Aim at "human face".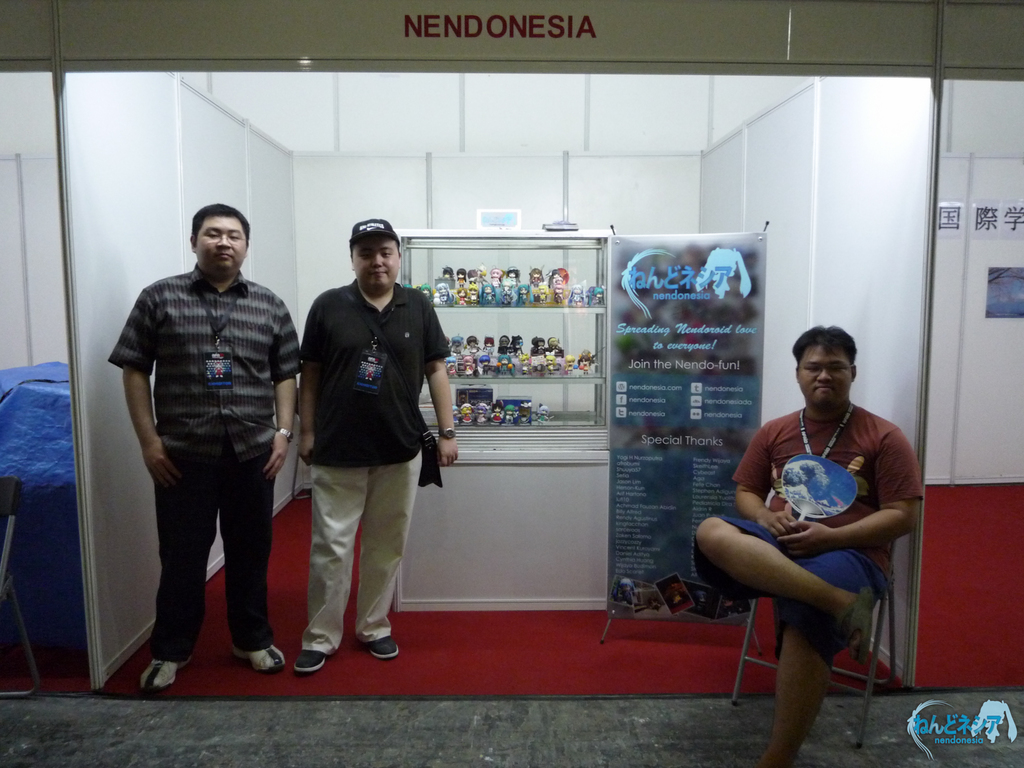
Aimed at pyautogui.locateOnScreen(194, 212, 260, 265).
